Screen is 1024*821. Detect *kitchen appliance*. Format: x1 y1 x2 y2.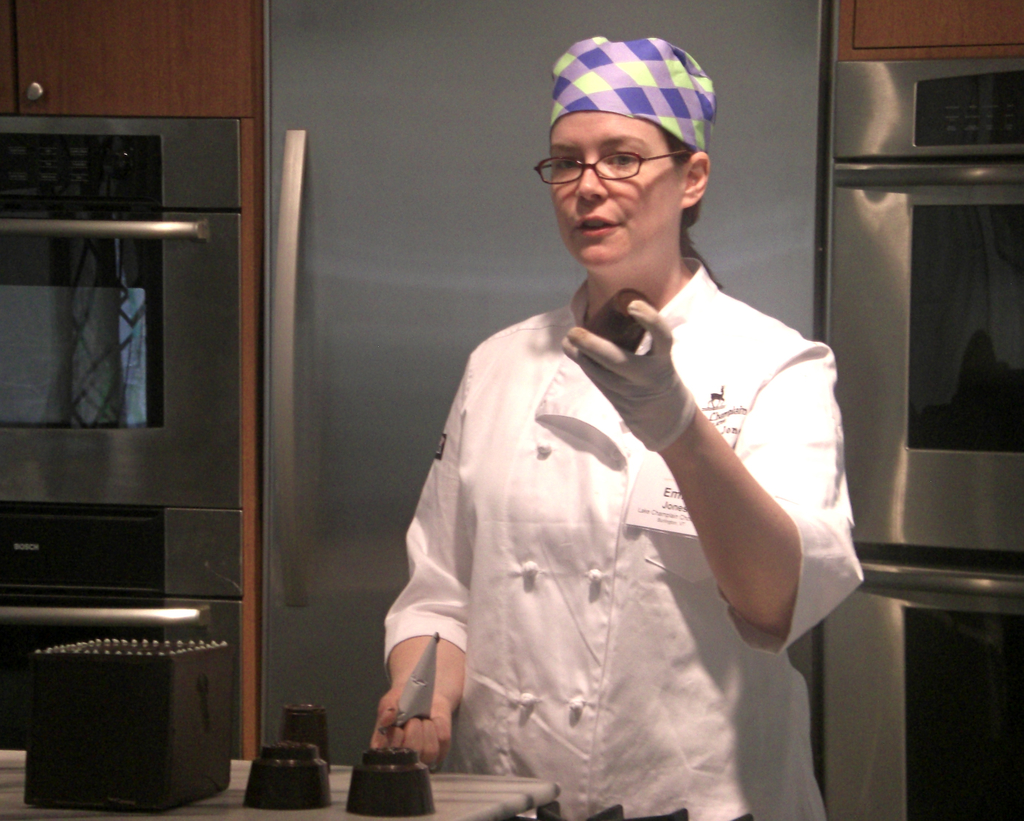
800 560 1016 814.
